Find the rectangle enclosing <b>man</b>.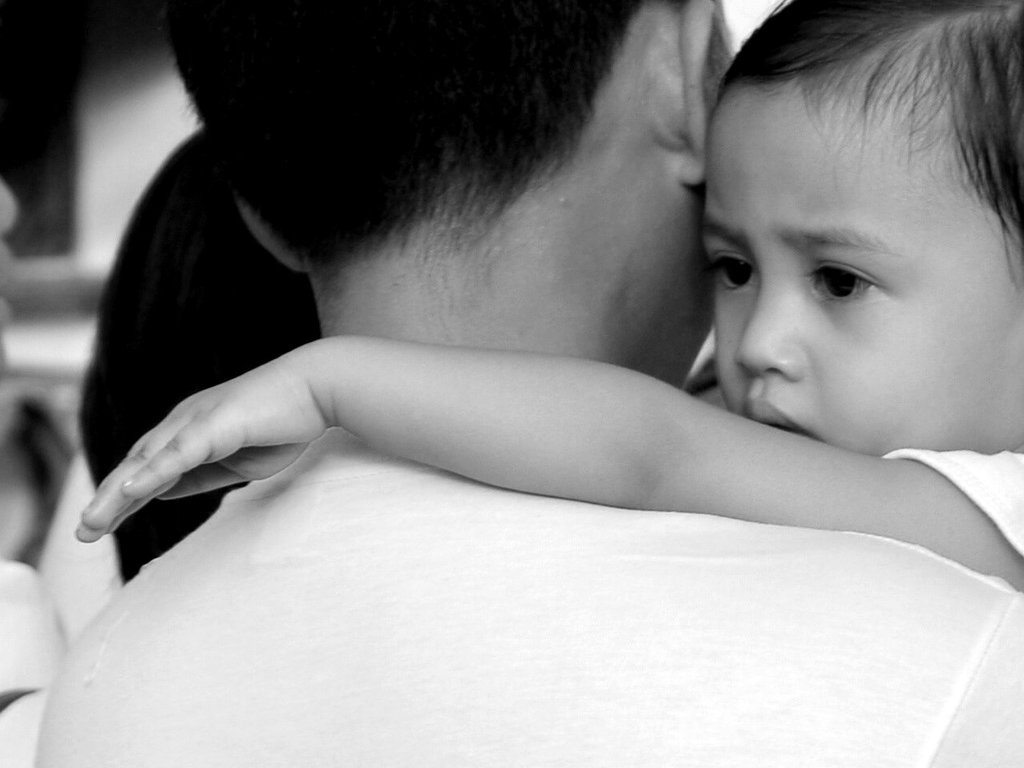
locate(64, 17, 1023, 713).
